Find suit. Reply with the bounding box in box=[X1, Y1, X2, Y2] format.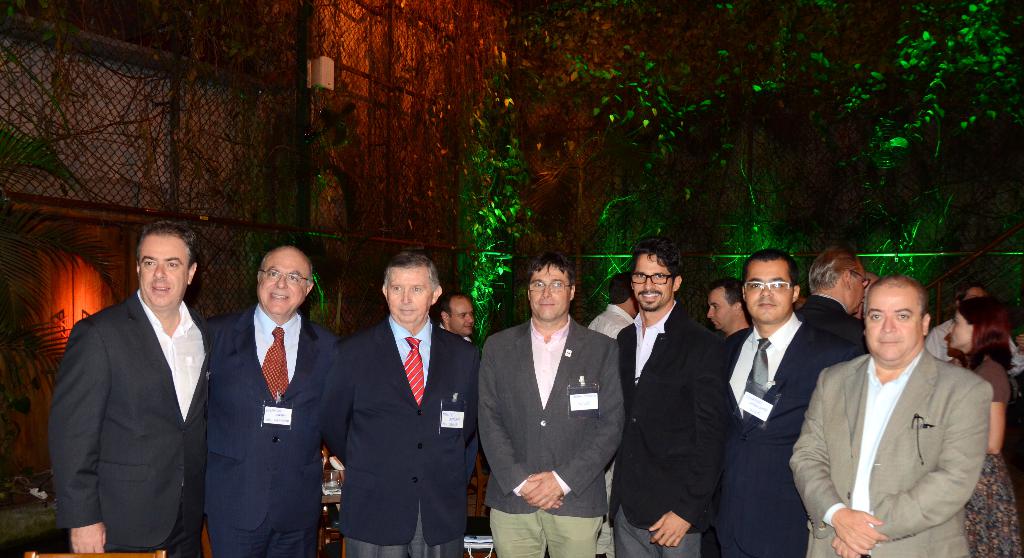
box=[479, 322, 627, 557].
